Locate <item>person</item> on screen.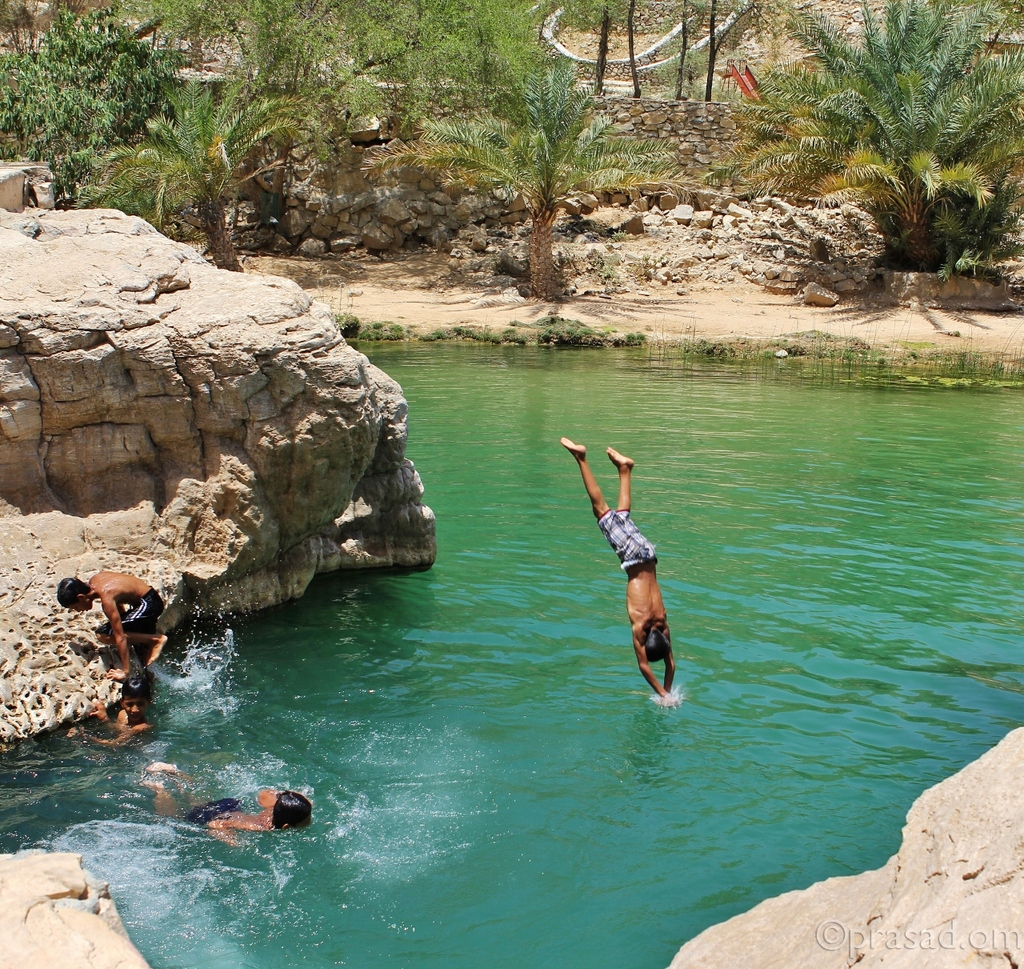
On screen at [73,683,146,747].
